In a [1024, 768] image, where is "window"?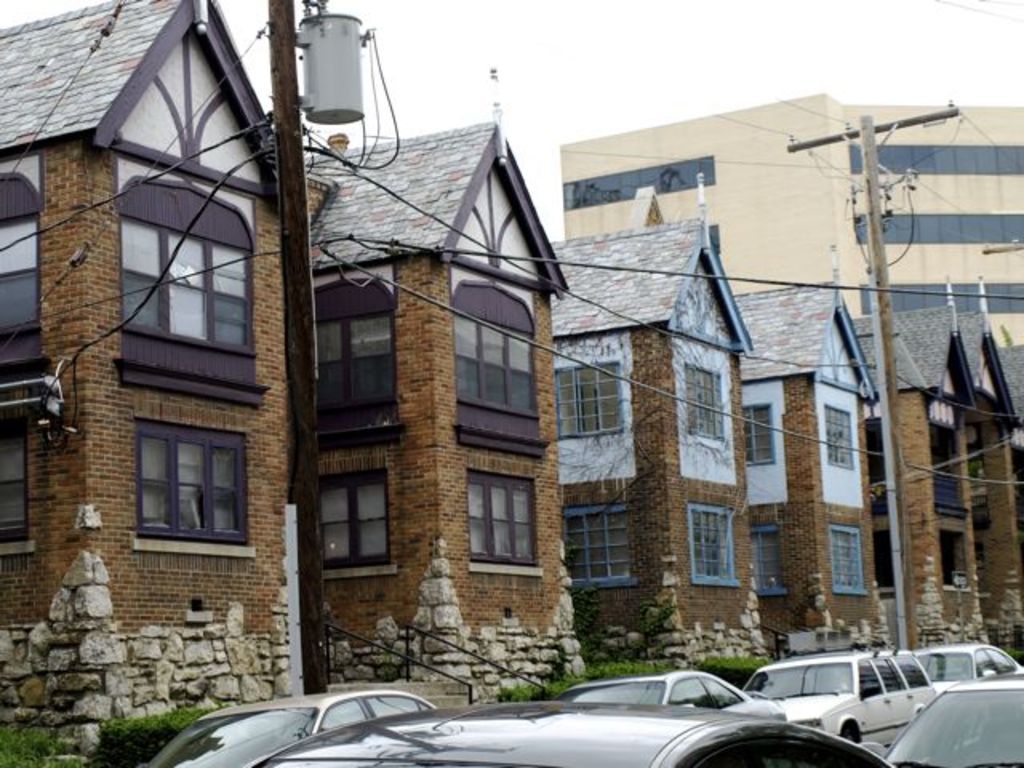
detection(562, 499, 630, 597).
